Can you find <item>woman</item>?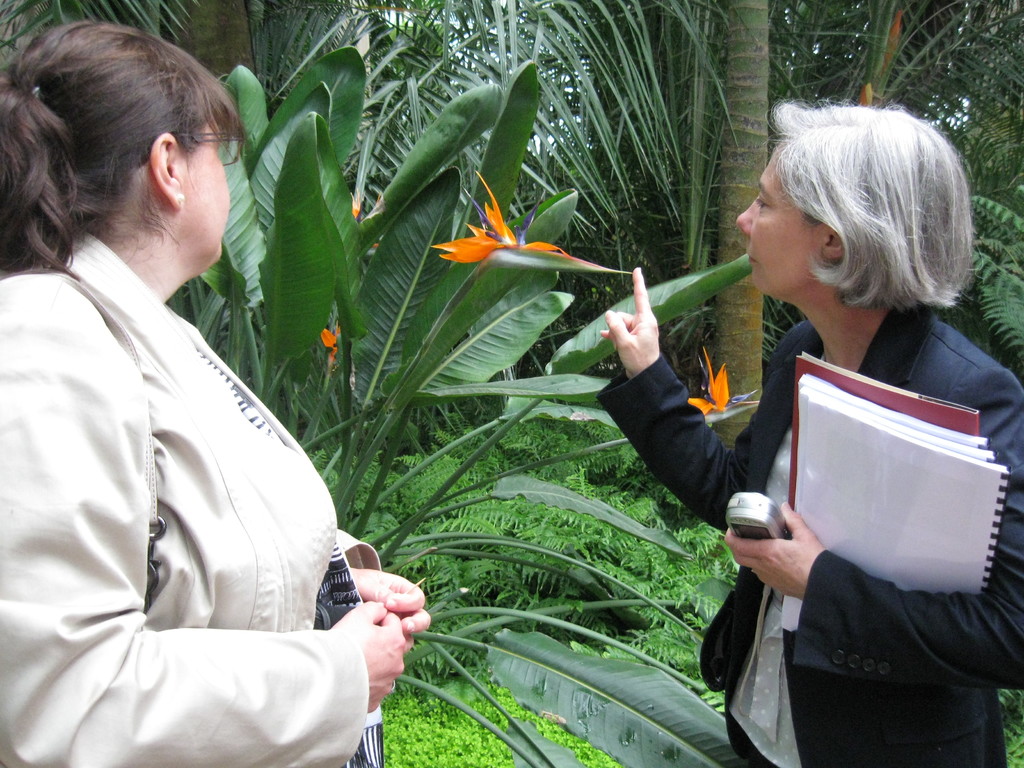
Yes, bounding box: bbox=[4, 4, 343, 767].
